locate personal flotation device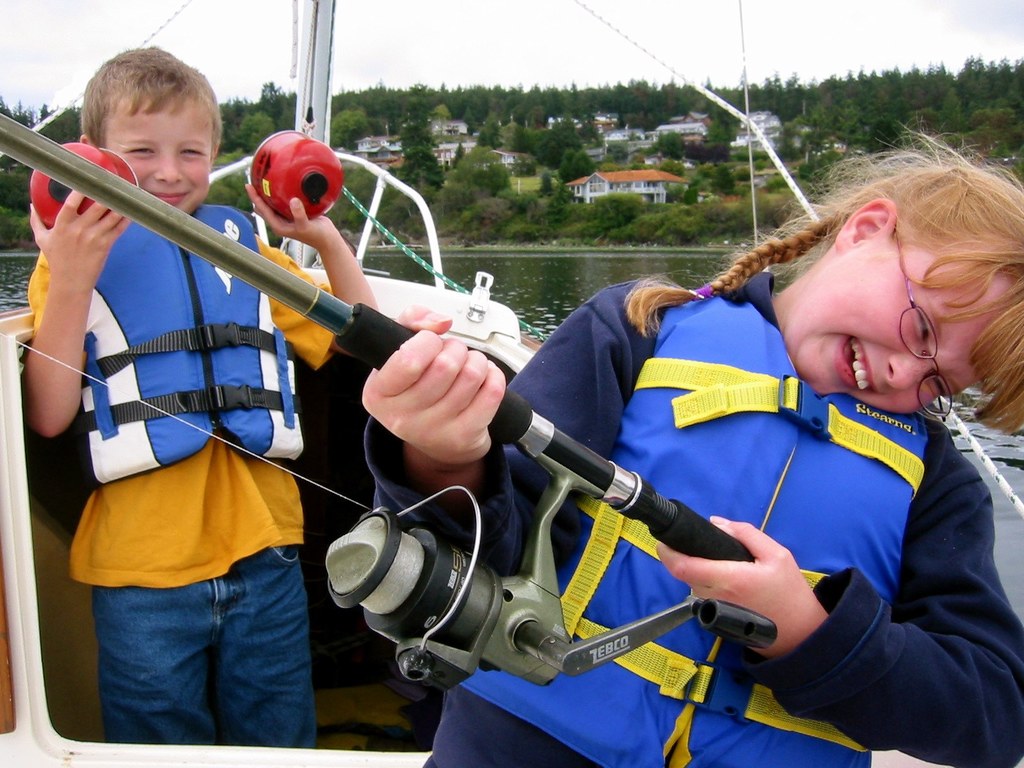
crop(34, 198, 316, 489)
